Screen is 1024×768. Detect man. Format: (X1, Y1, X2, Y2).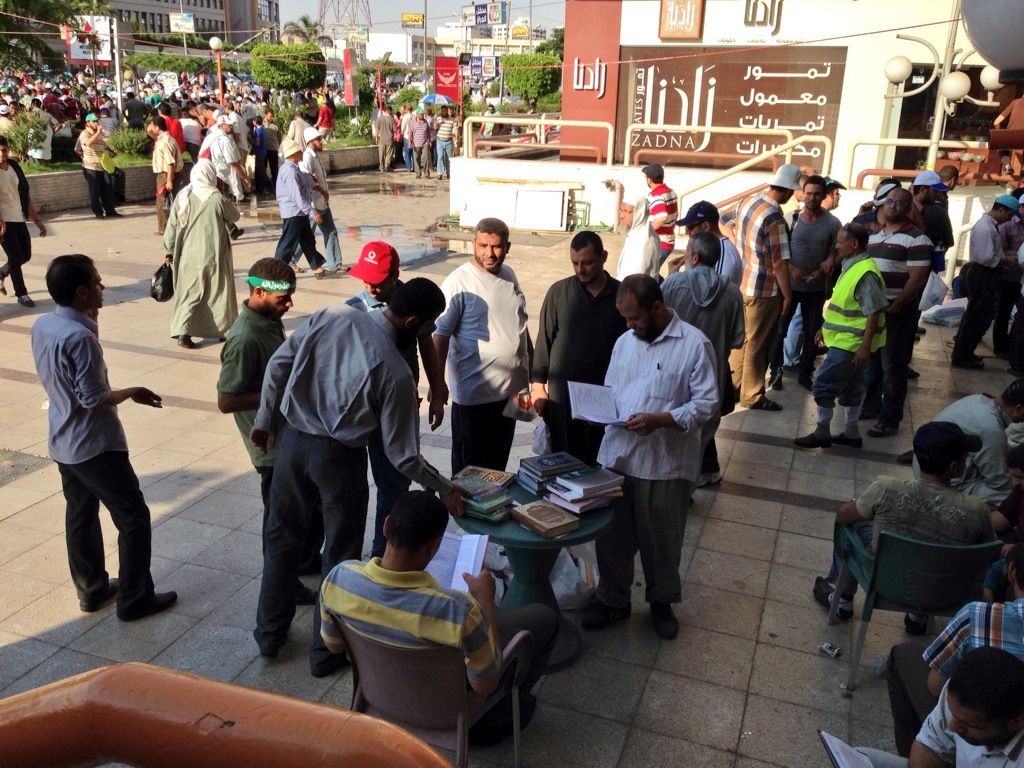
(0, 134, 47, 308).
